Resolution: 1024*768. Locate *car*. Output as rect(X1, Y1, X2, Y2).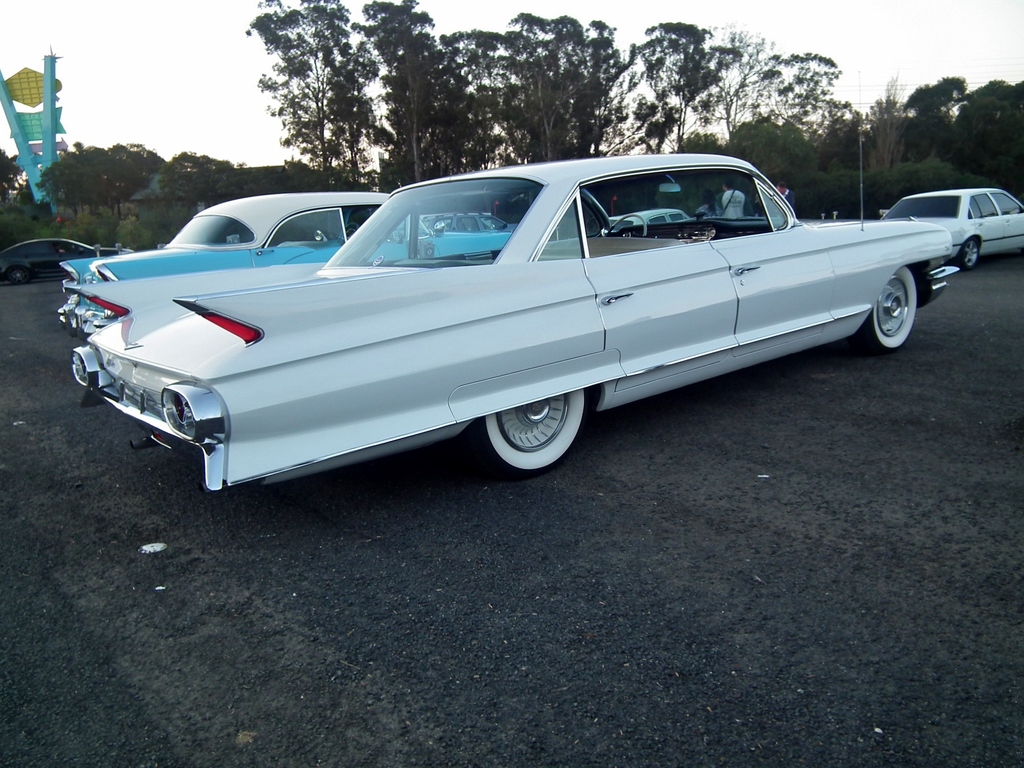
rect(883, 188, 1023, 271).
